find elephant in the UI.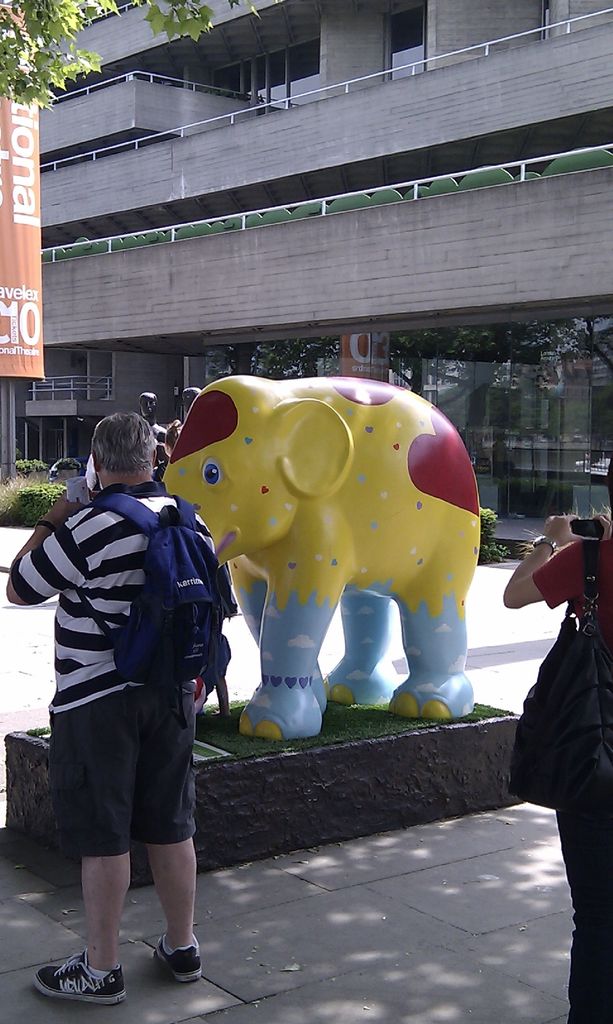
UI element at {"left": 150, "top": 378, "right": 447, "bottom": 735}.
